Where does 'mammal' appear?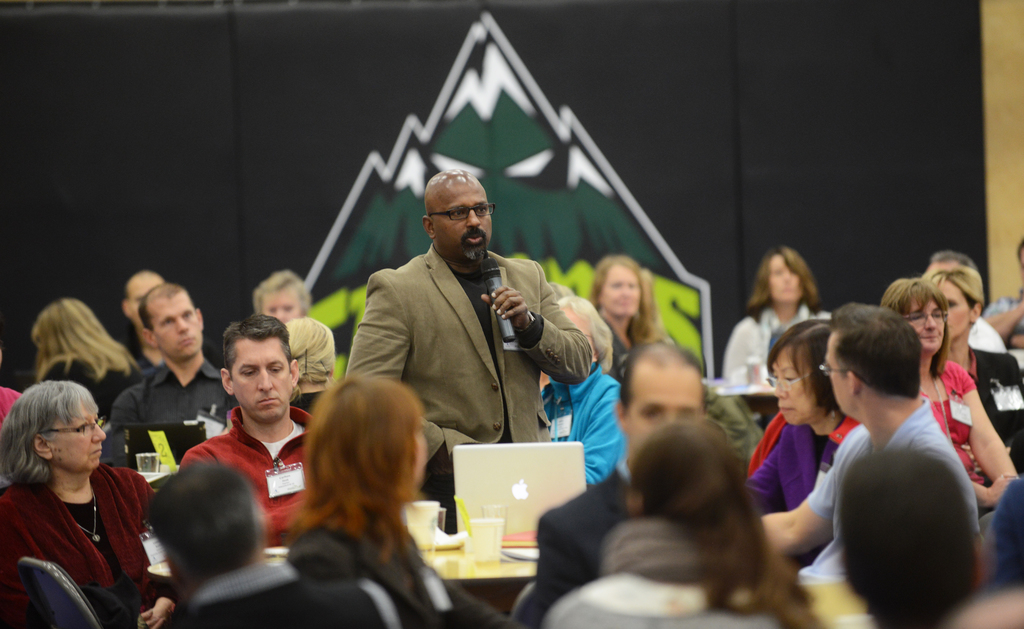
Appears at [720, 246, 829, 415].
